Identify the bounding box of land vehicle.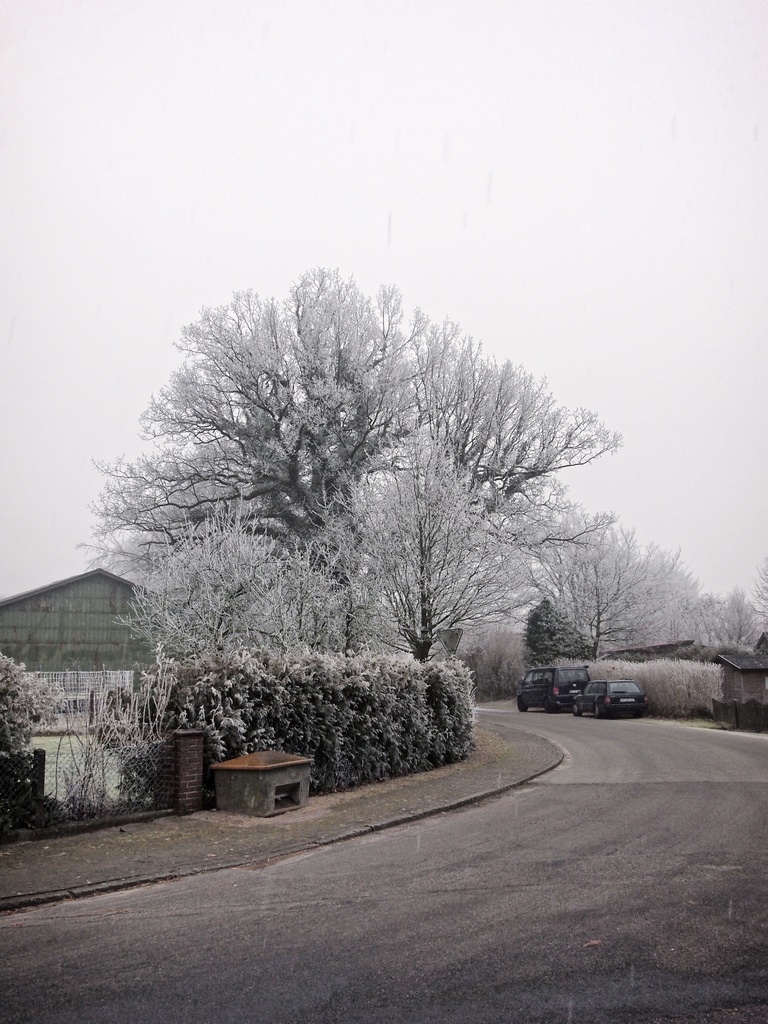
572,680,650,716.
